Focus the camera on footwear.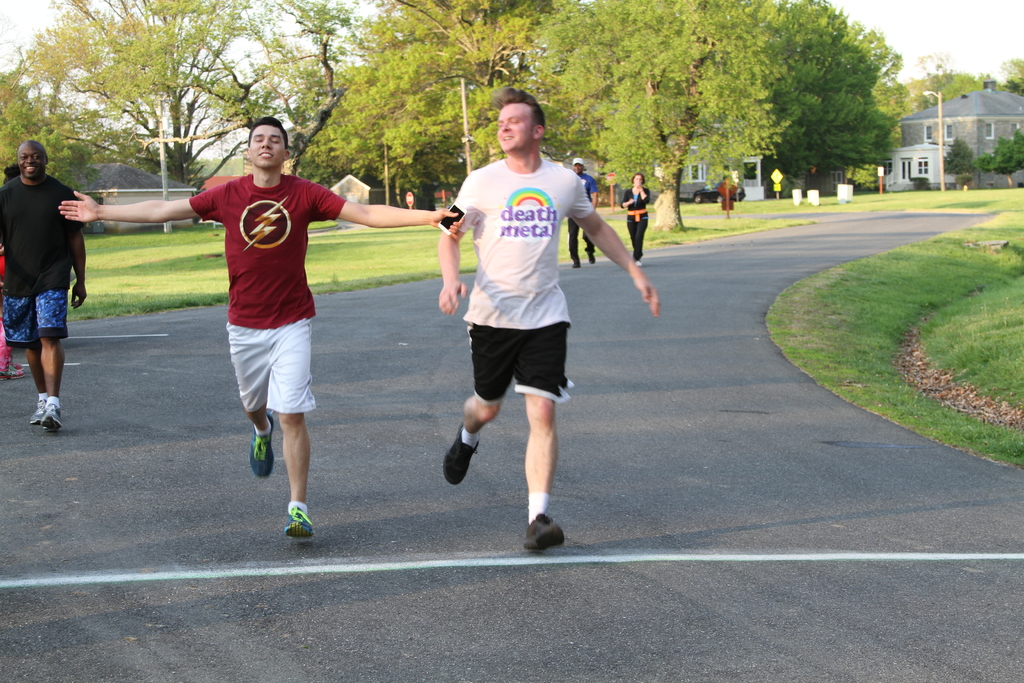
Focus region: x1=573, y1=261, x2=580, y2=268.
